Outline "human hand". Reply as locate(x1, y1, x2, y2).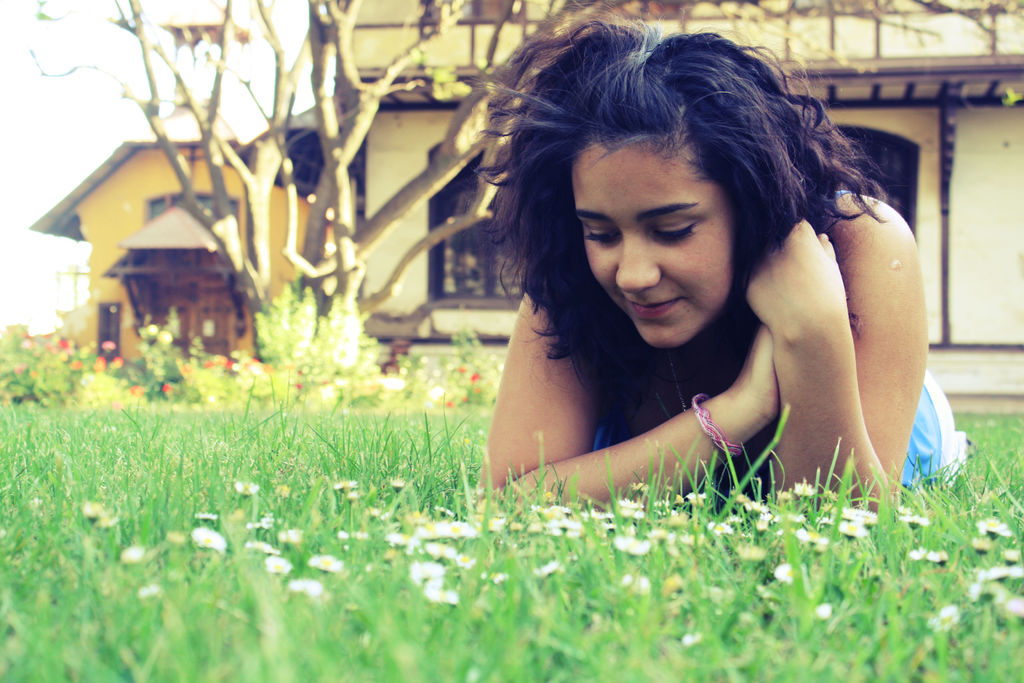
locate(744, 217, 846, 338).
